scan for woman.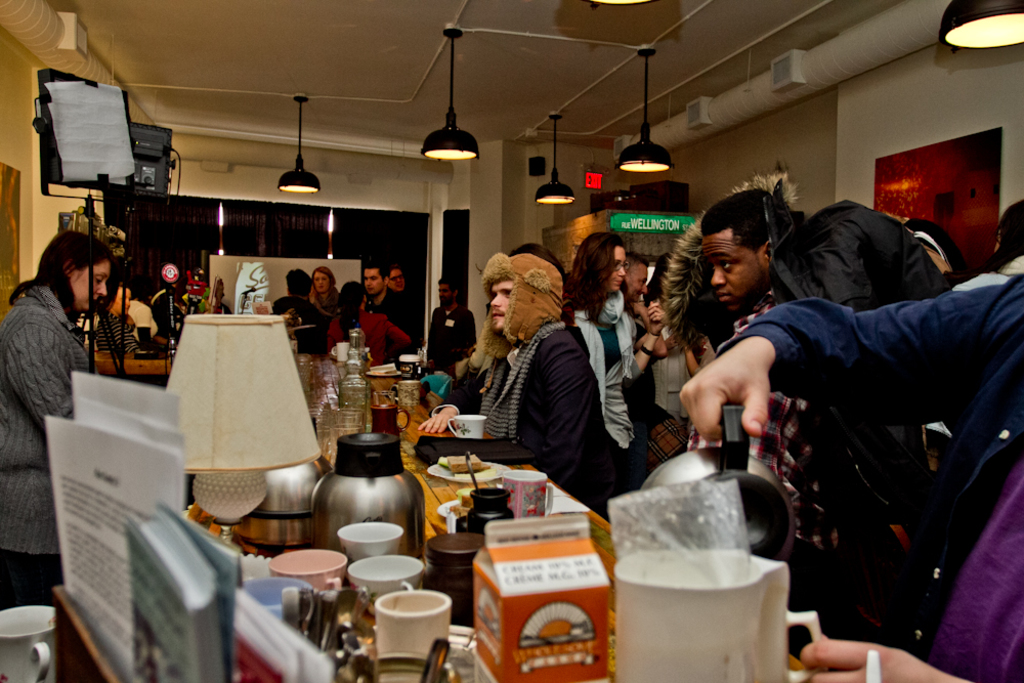
Scan result: l=922, t=200, r=1023, b=291.
